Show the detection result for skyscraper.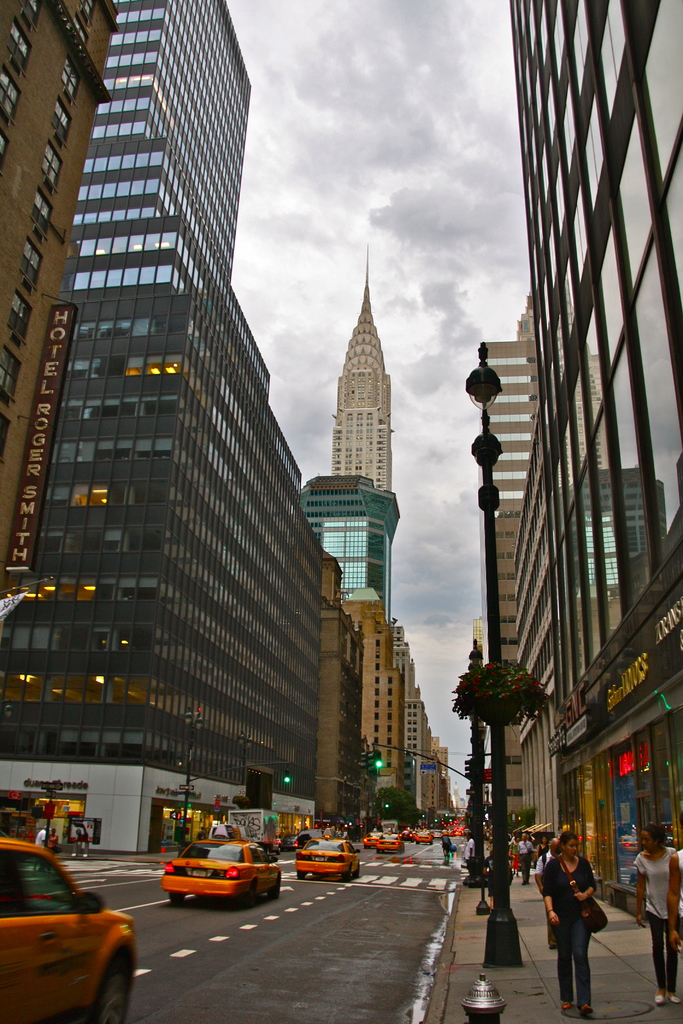
(x1=293, y1=472, x2=400, y2=615).
